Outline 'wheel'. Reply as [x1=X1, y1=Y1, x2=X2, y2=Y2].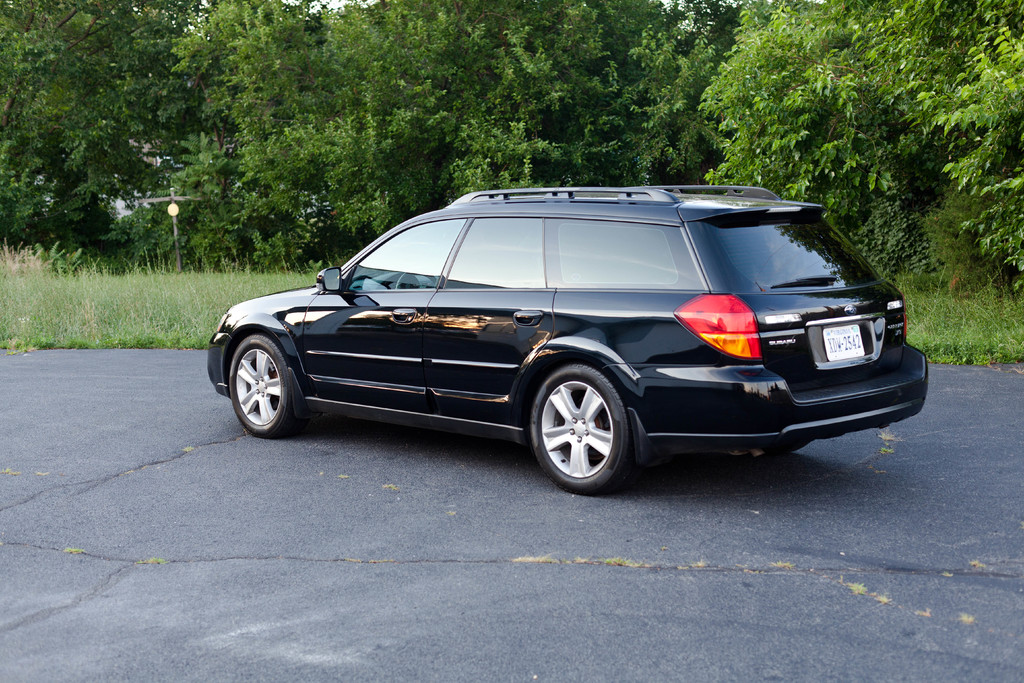
[x1=395, y1=267, x2=438, y2=291].
